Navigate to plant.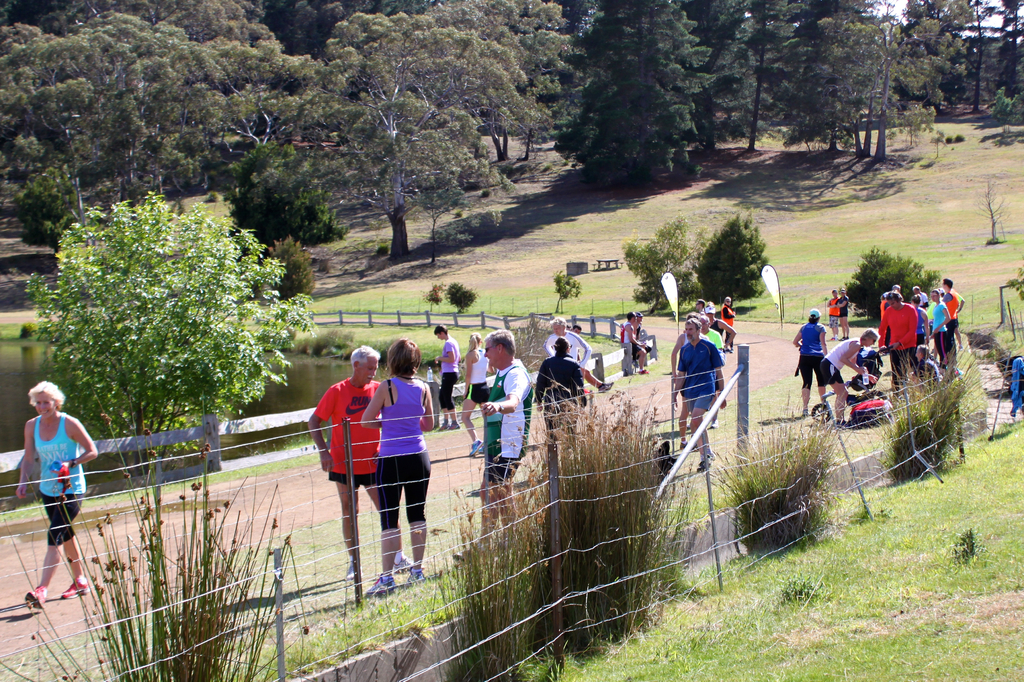
Navigation target: crop(951, 135, 966, 151).
